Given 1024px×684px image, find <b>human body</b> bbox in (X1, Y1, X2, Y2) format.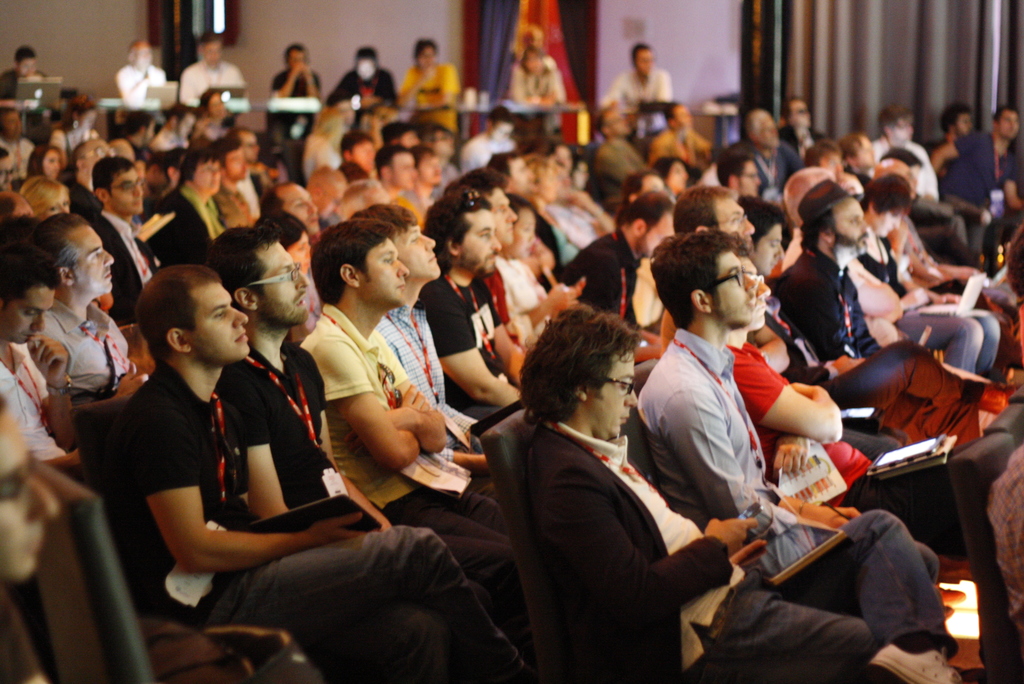
(523, 303, 963, 683).
